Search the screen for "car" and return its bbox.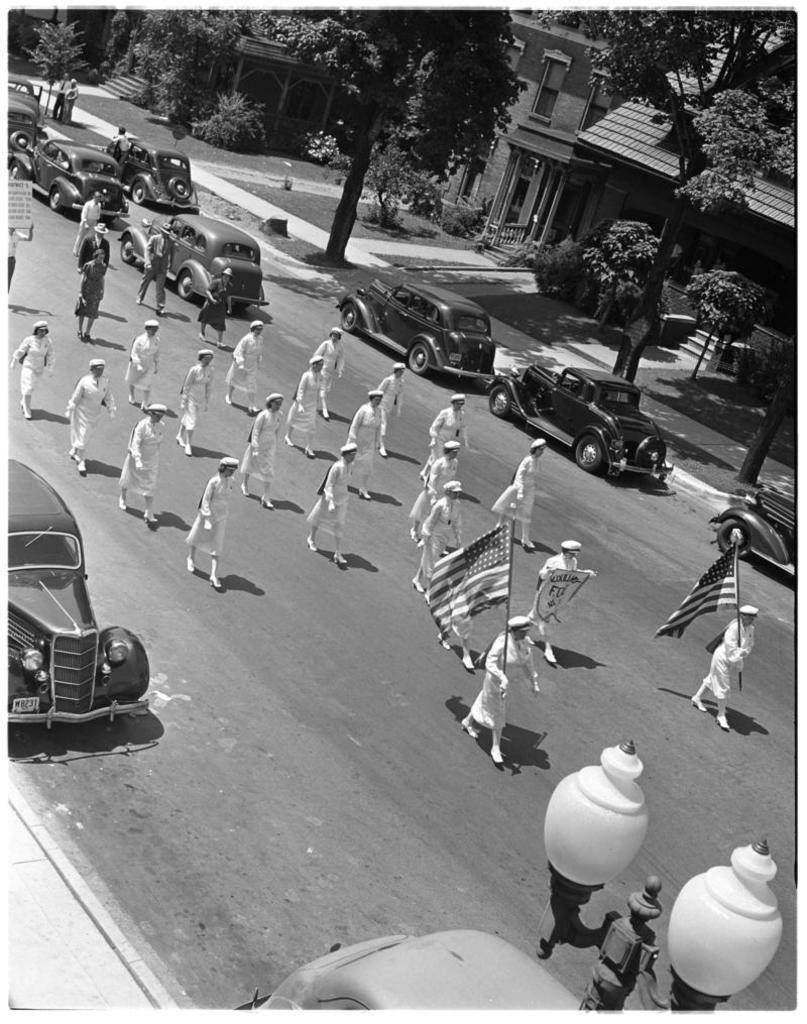
Found: crop(0, 97, 42, 159).
